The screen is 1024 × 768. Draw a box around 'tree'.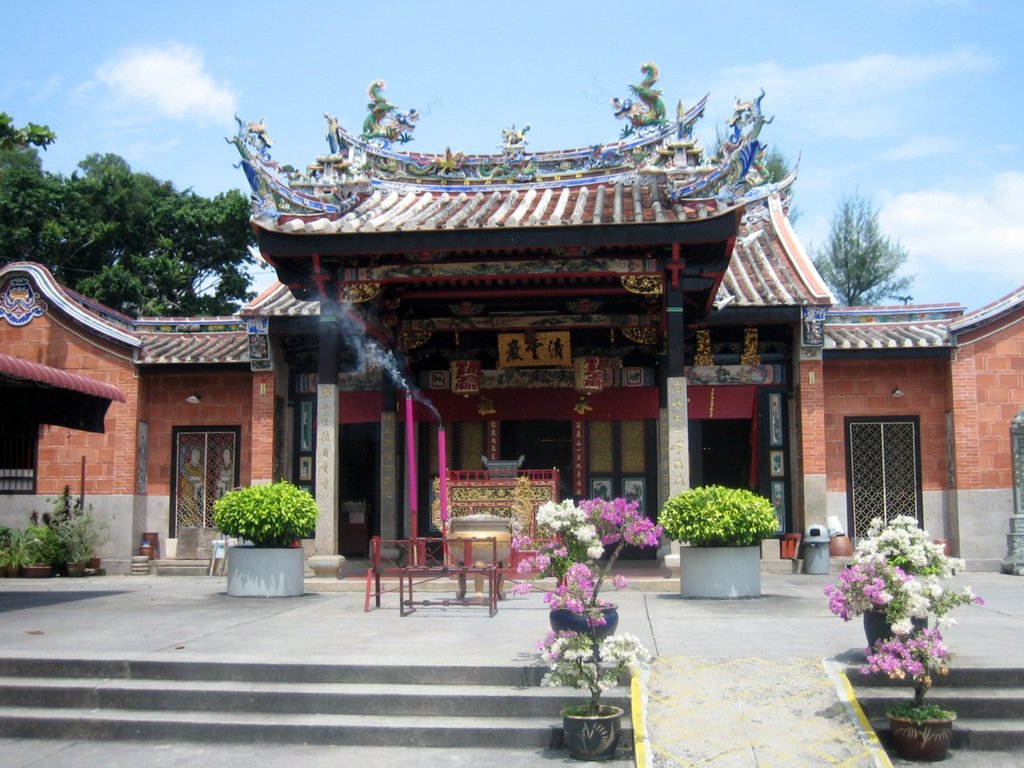
836 183 920 309.
